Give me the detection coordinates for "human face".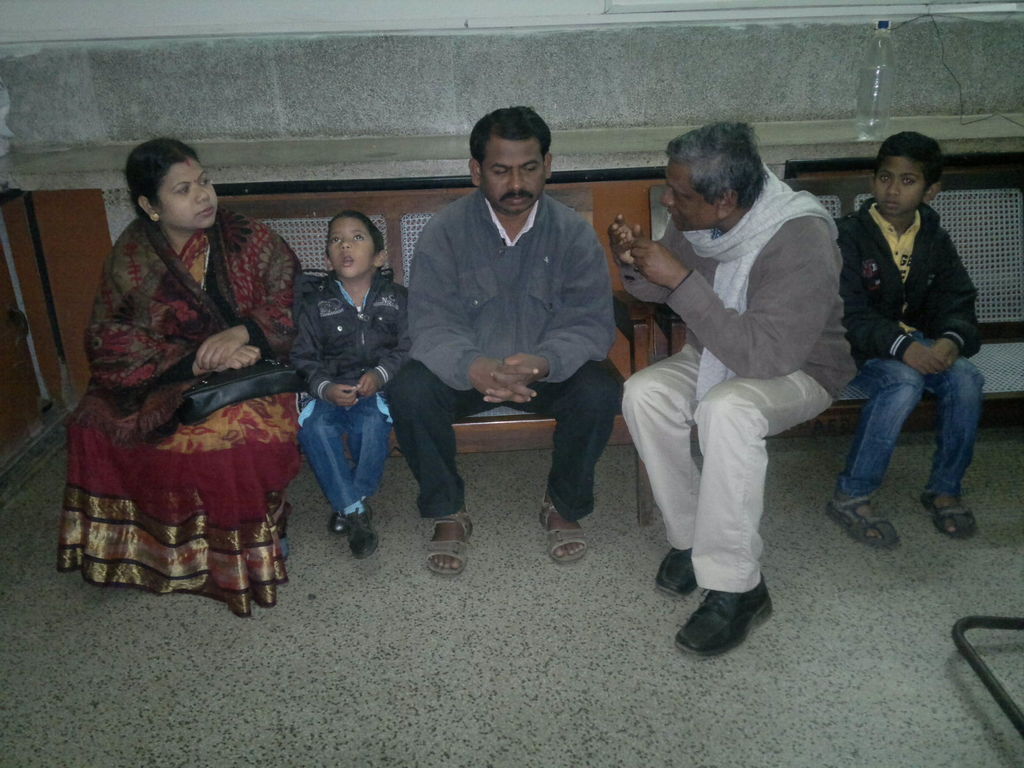
x1=153 y1=156 x2=219 y2=232.
